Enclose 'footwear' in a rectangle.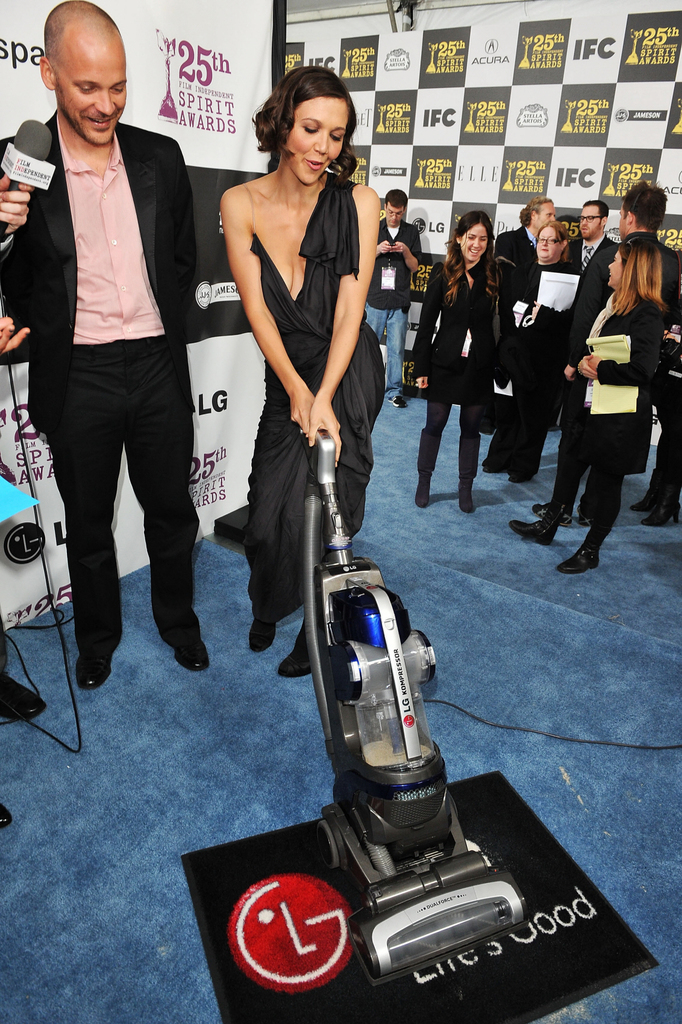
x1=645, y1=505, x2=681, y2=533.
